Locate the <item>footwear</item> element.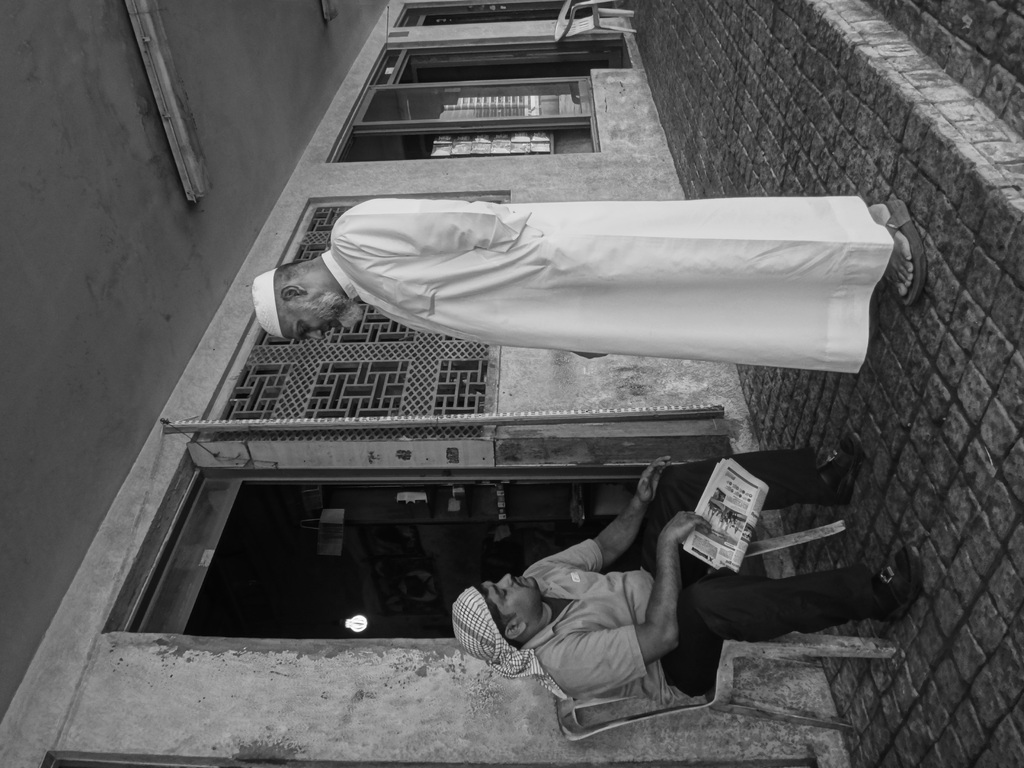
Element bbox: crop(864, 540, 925, 627).
